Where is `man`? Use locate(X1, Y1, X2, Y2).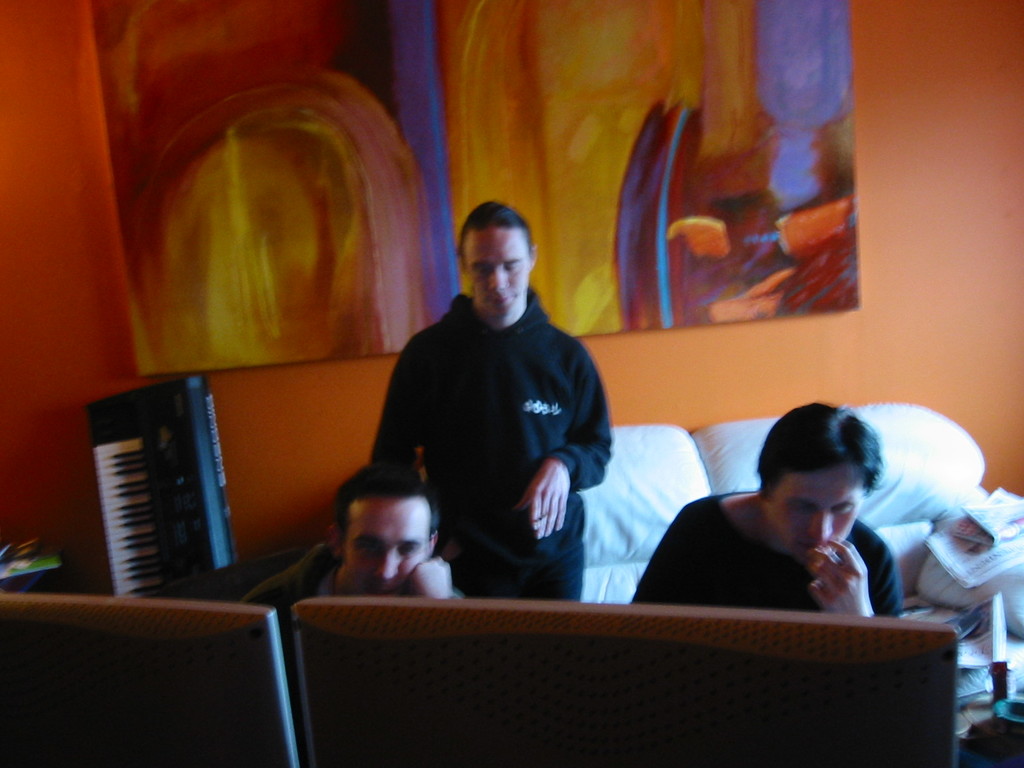
locate(367, 199, 633, 619).
